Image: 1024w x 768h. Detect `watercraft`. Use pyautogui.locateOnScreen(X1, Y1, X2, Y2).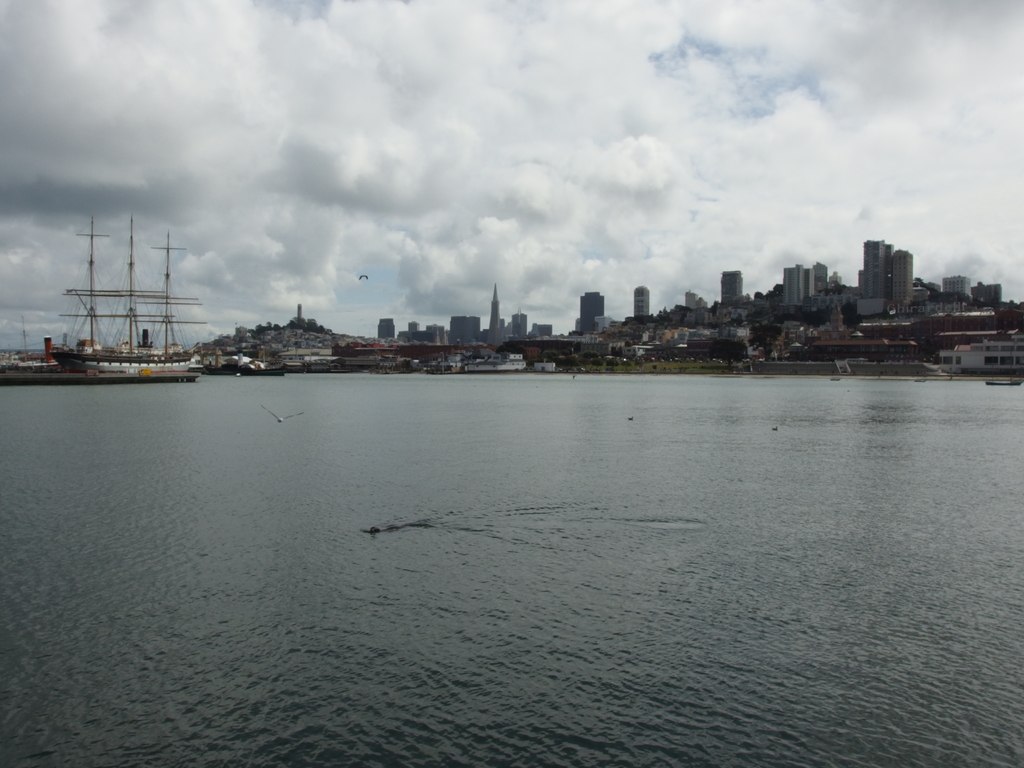
pyautogui.locateOnScreen(425, 343, 528, 376).
